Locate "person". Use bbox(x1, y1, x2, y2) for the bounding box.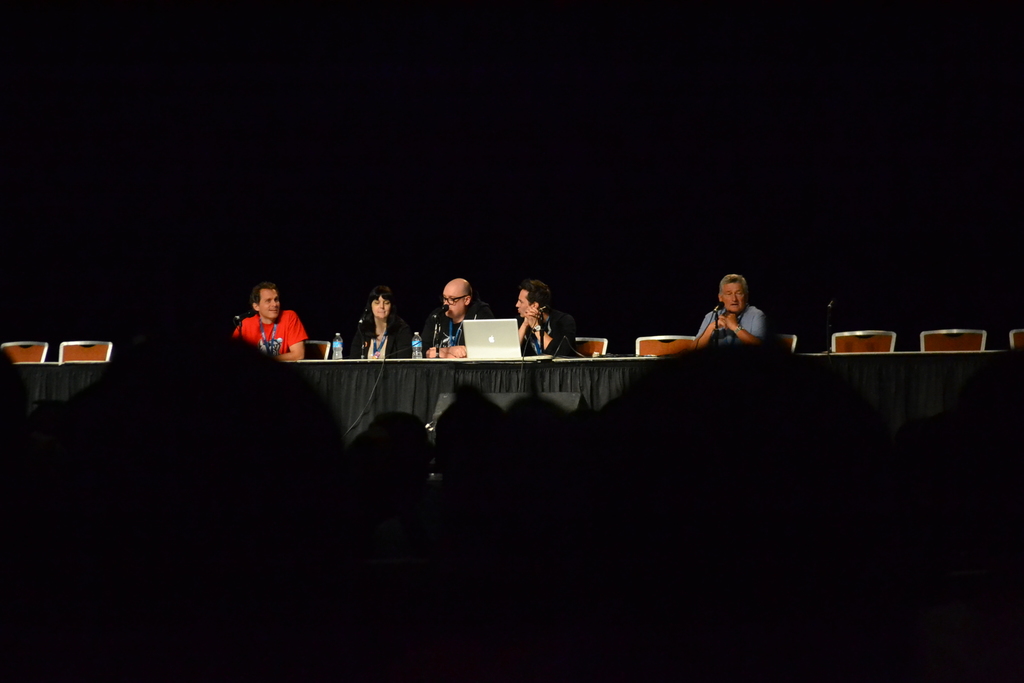
bbox(421, 281, 493, 359).
